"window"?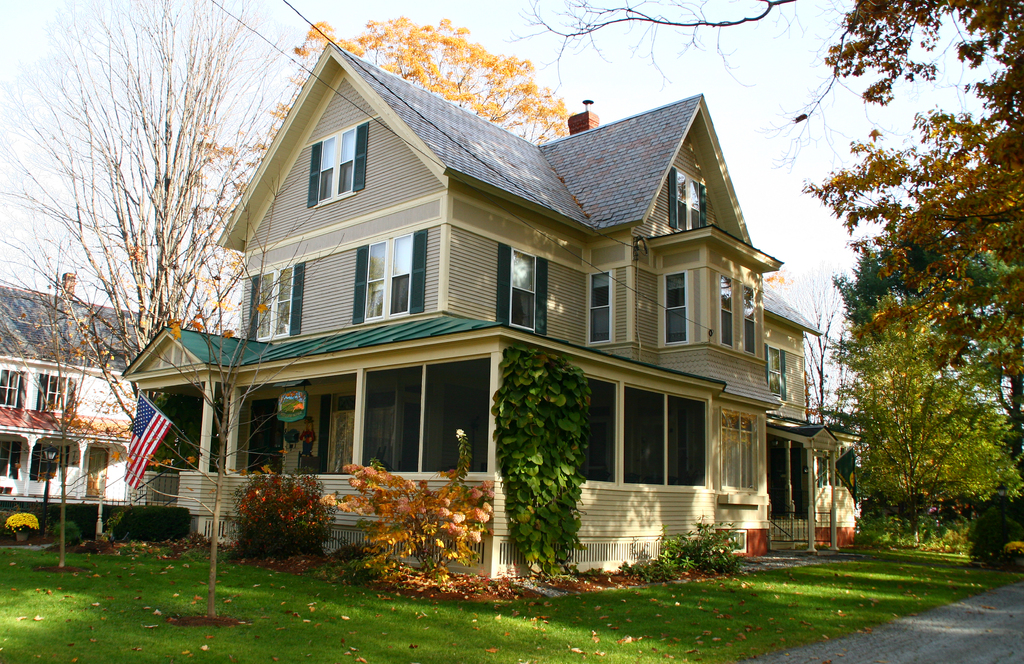
l=30, t=444, r=55, b=478
